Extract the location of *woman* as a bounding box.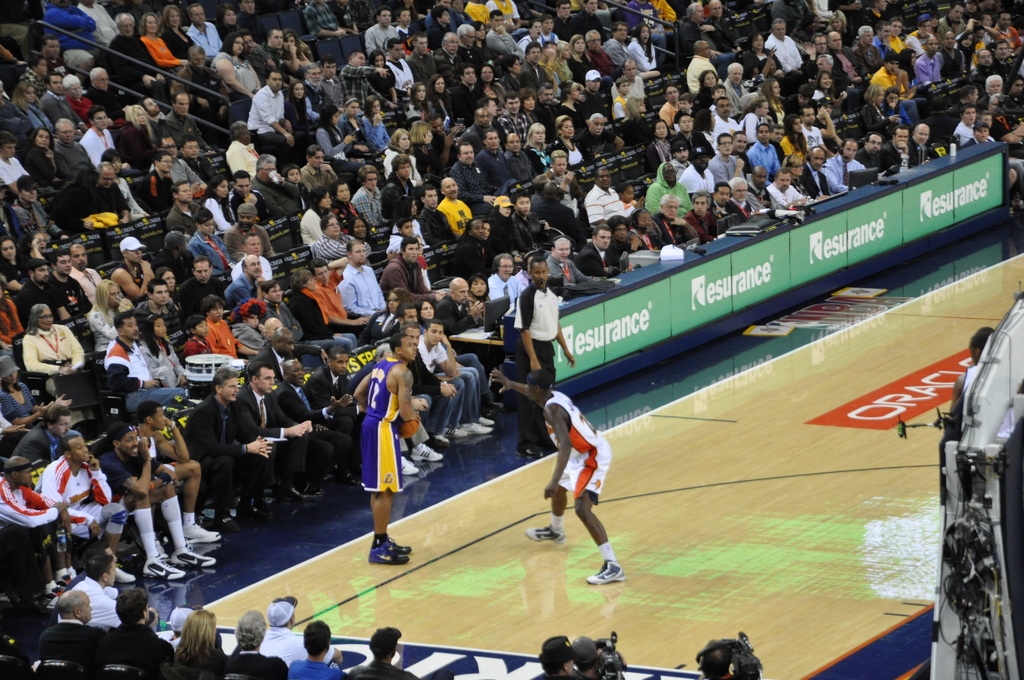
Rect(624, 209, 673, 257).
